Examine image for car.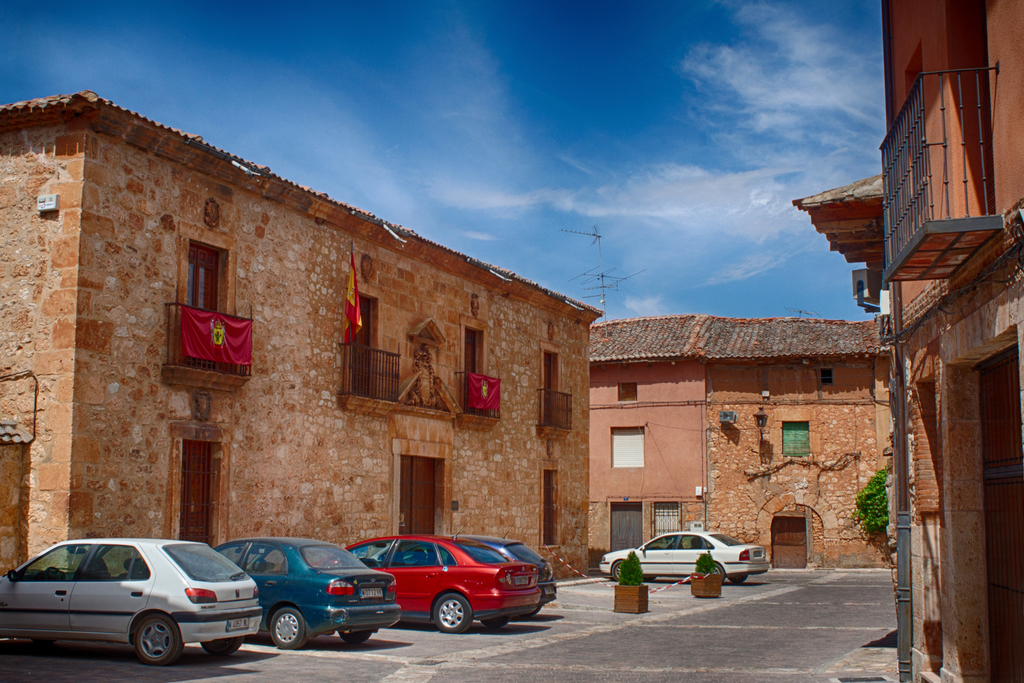
Examination result: (left=307, top=531, right=546, bottom=630).
